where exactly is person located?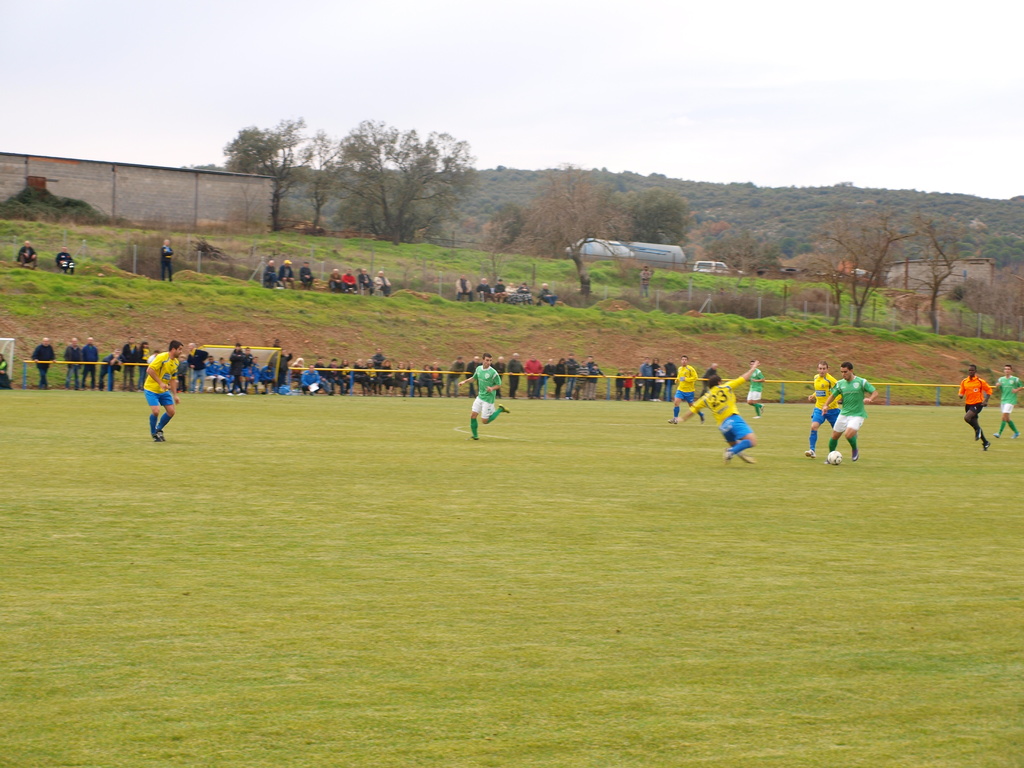
Its bounding box is detection(260, 259, 282, 291).
